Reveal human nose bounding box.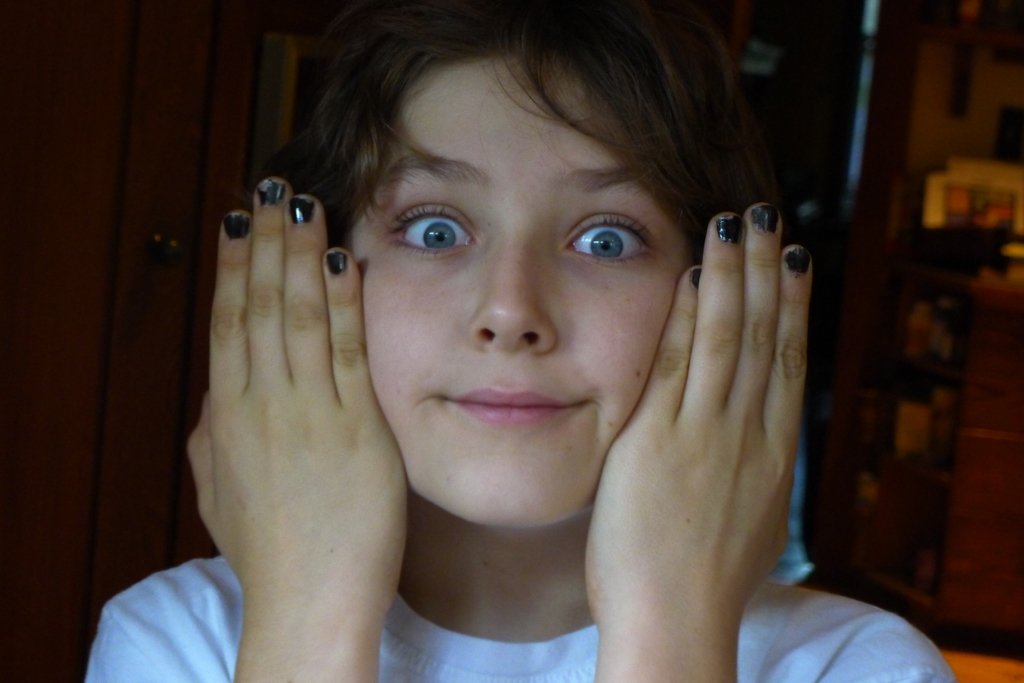
Revealed: BBox(472, 251, 557, 353).
